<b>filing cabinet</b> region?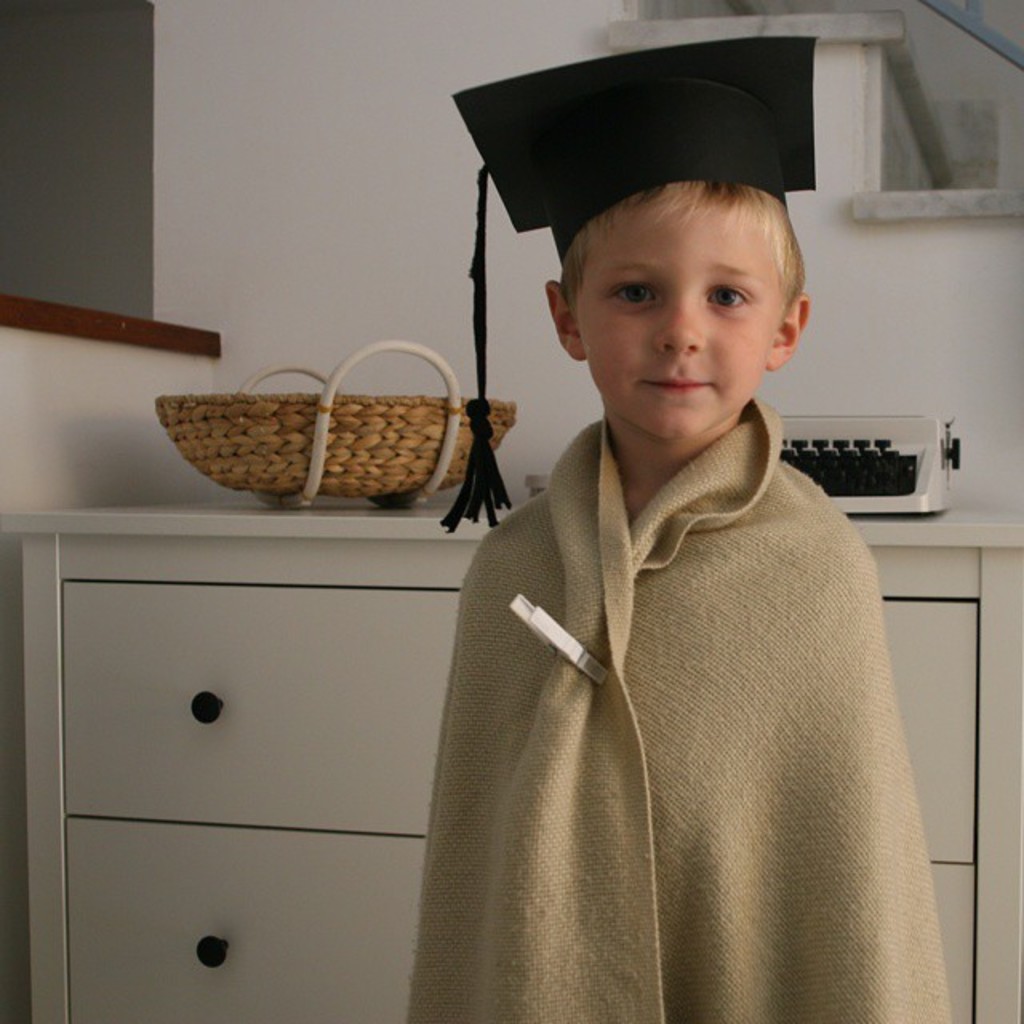
locate(0, 483, 1022, 1022)
